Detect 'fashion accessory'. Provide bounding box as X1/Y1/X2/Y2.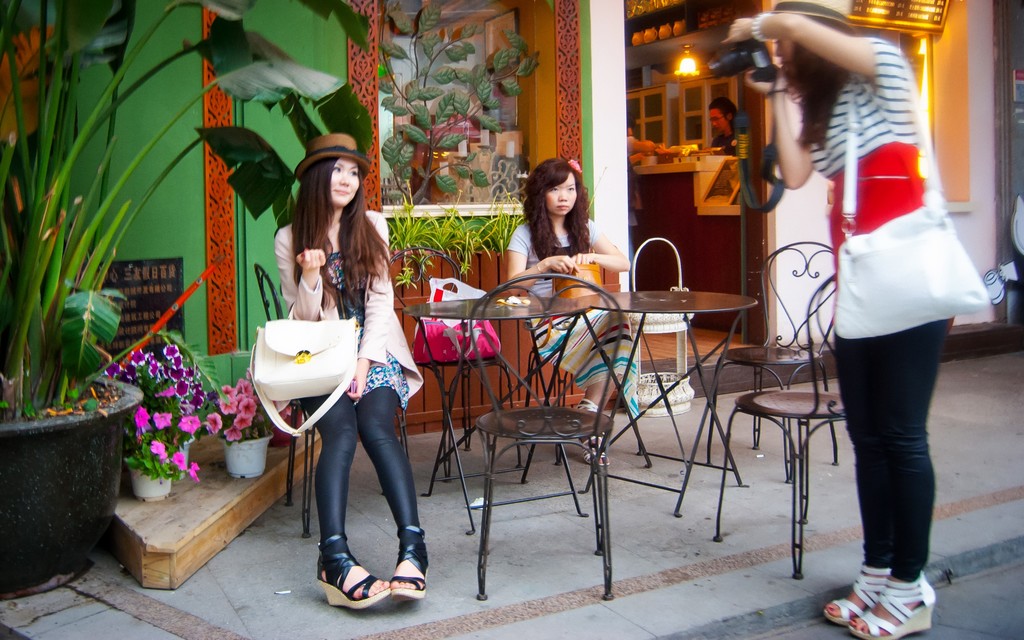
314/529/390/609.
